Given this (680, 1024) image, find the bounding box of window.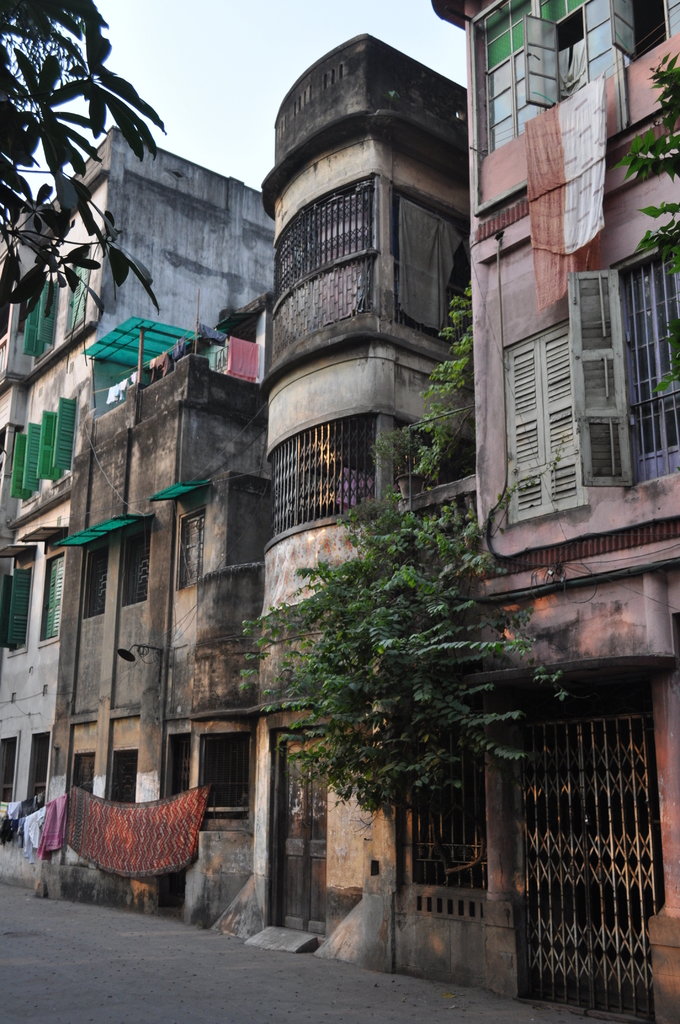
box=[478, 1, 625, 154].
